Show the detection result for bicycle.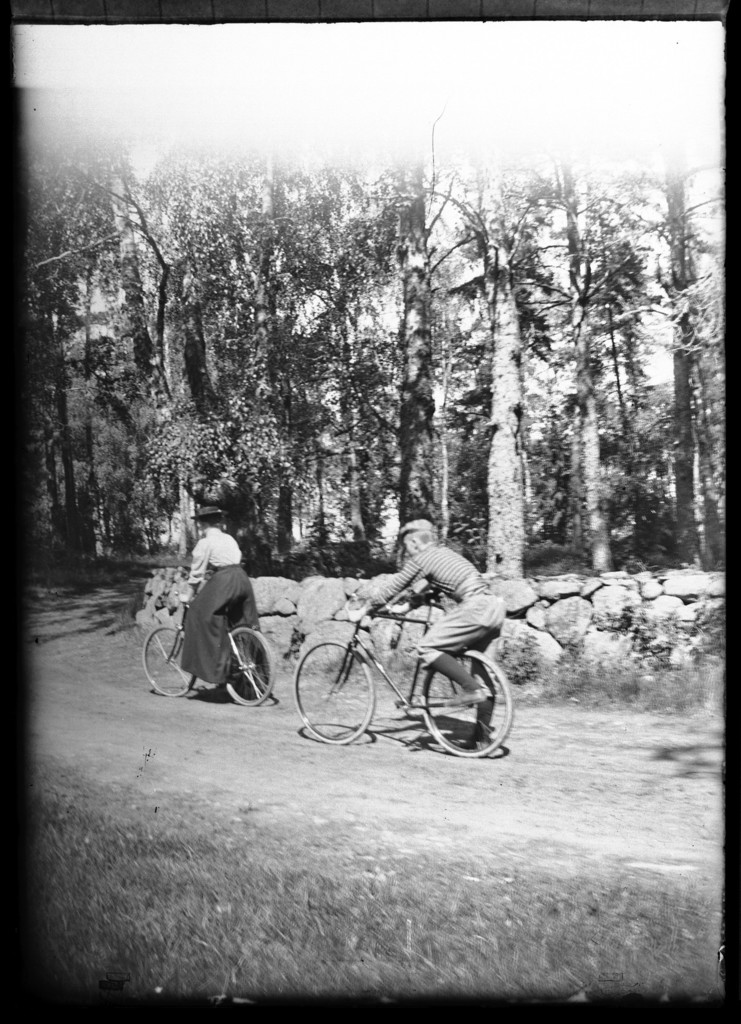
140, 588, 275, 704.
